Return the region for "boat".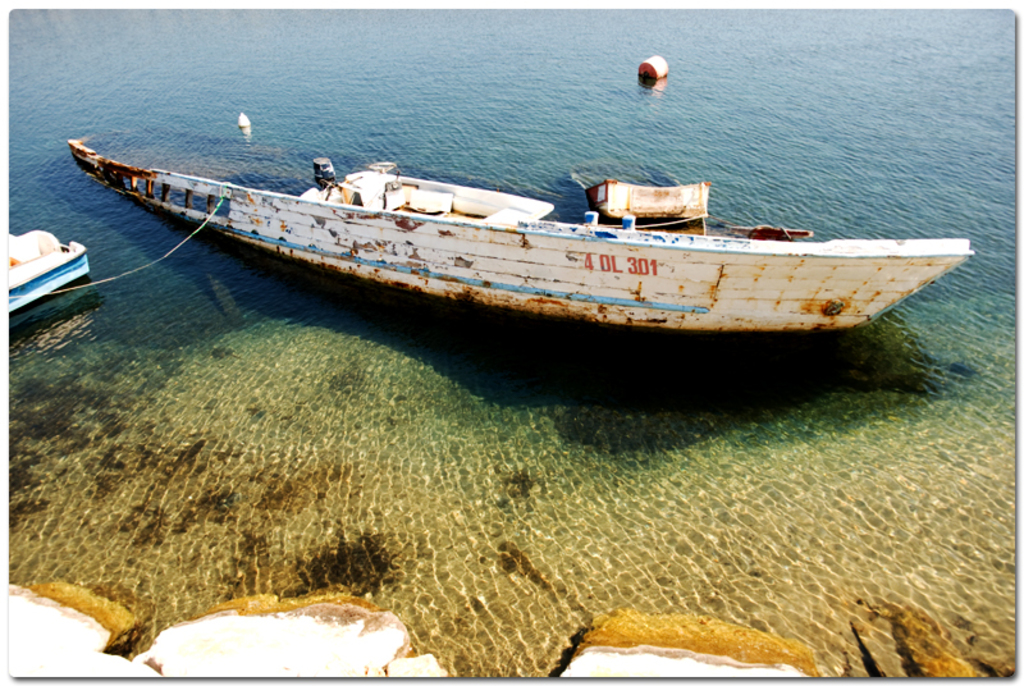
bbox(76, 120, 979, 347).
